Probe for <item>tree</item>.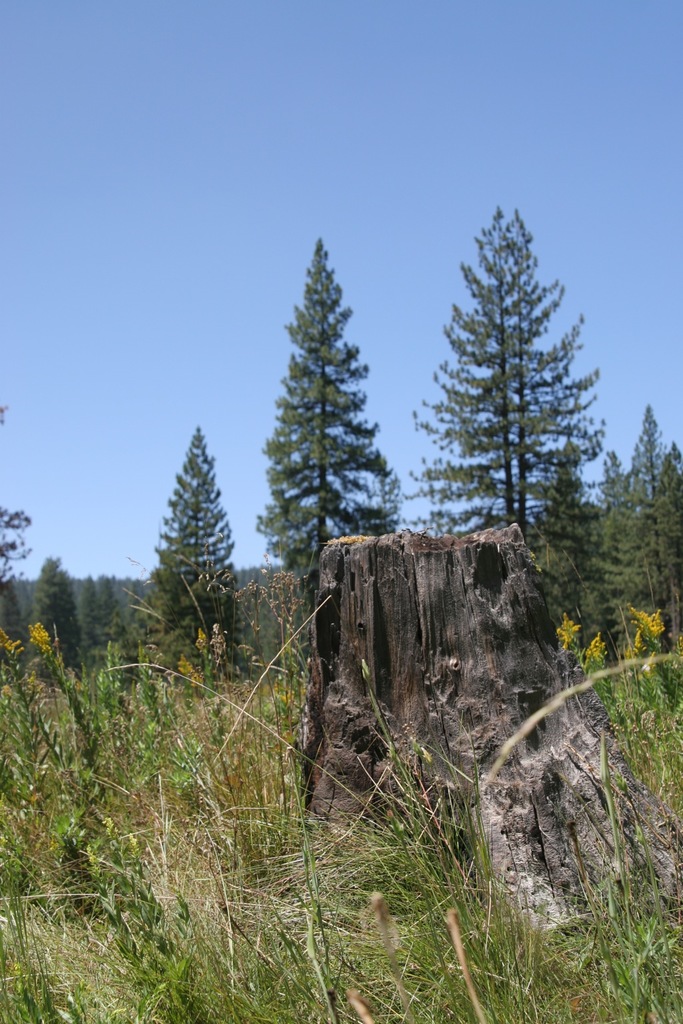
Probe result: <box>87,575,137,687</box>.
